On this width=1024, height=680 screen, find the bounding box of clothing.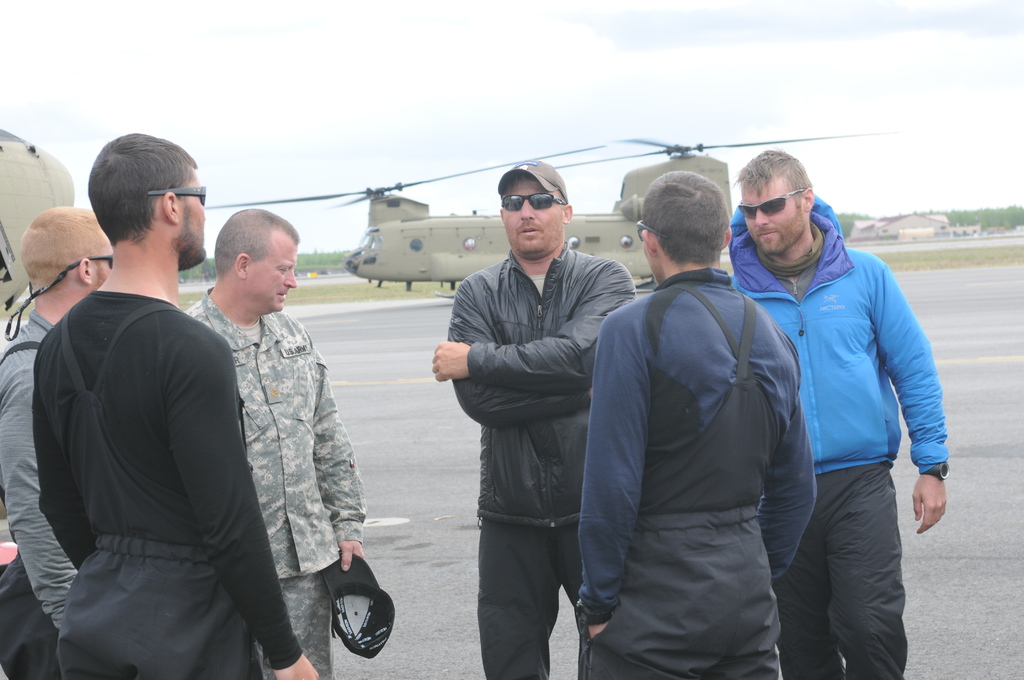
Bounding box: crop(726, 193, 947, 679).
